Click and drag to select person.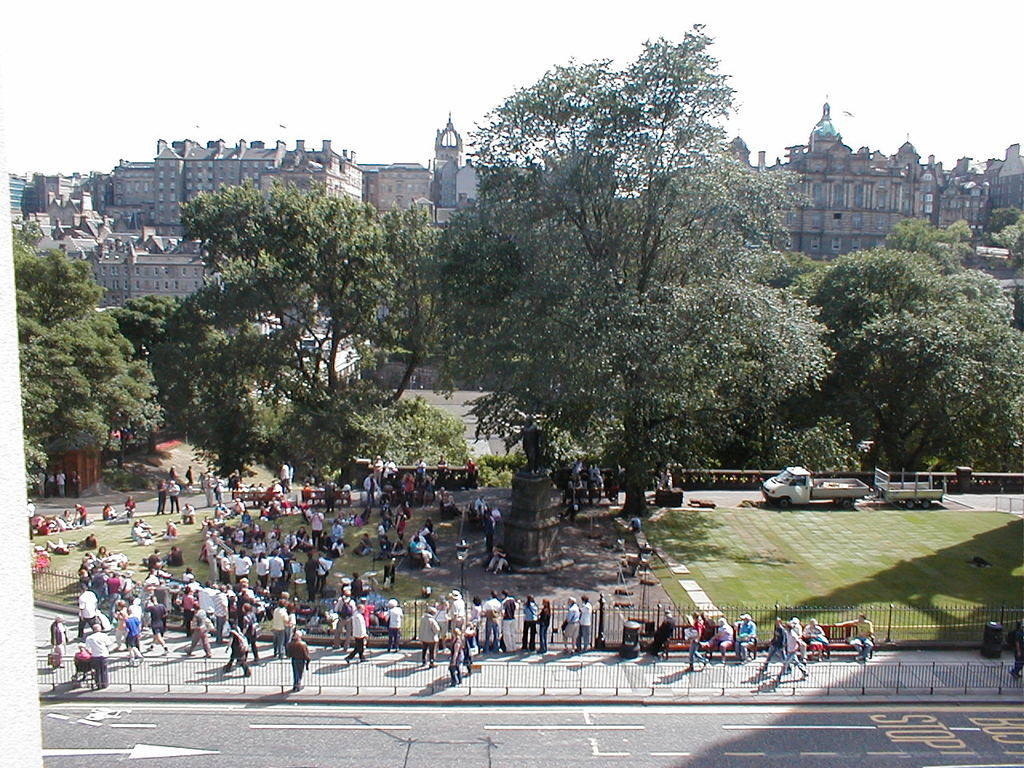
Selection: box=[86, 622, 110, 687].
